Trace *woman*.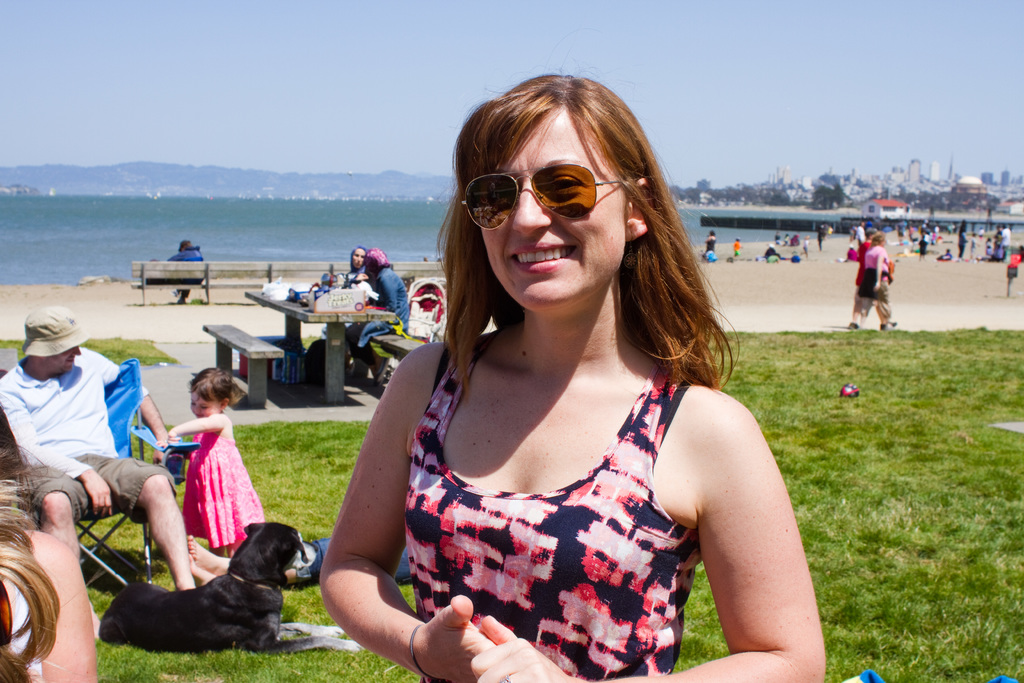
Traced to bbox(342, 242, 408, 393).
